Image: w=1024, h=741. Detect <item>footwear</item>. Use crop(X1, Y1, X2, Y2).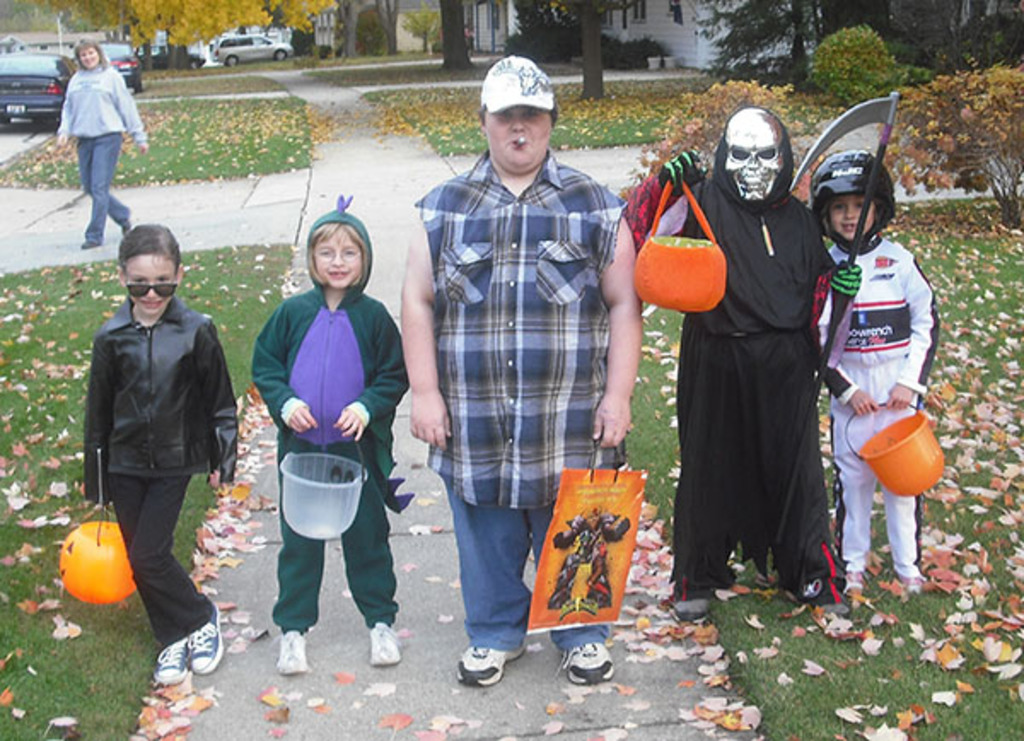
crop(119, 220, 133, 237).
